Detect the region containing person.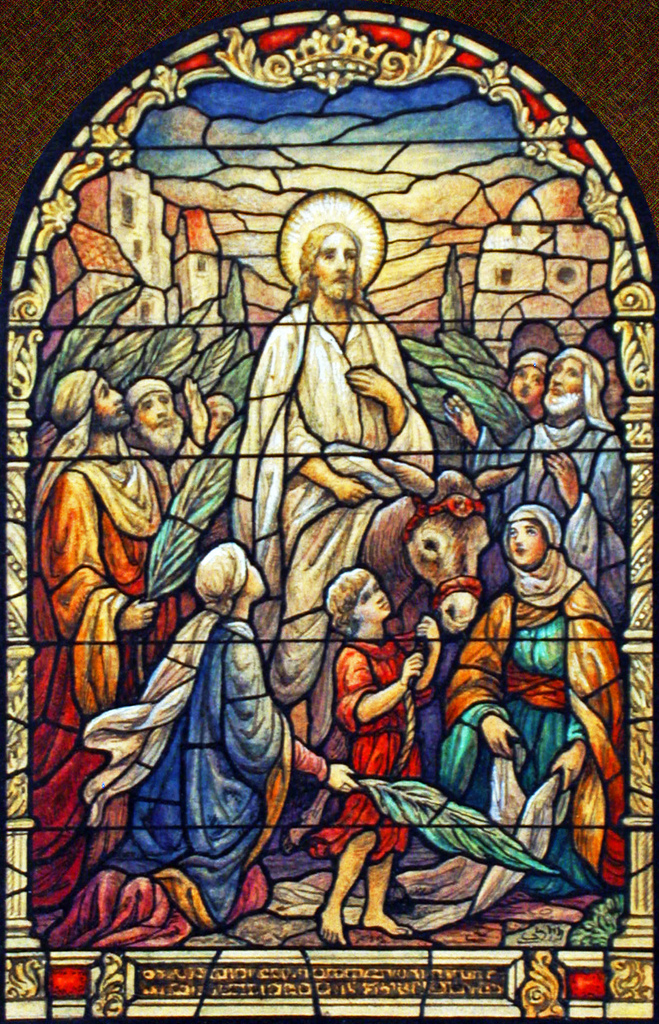
x1=123, y1=371, x2=210, y2=496.
